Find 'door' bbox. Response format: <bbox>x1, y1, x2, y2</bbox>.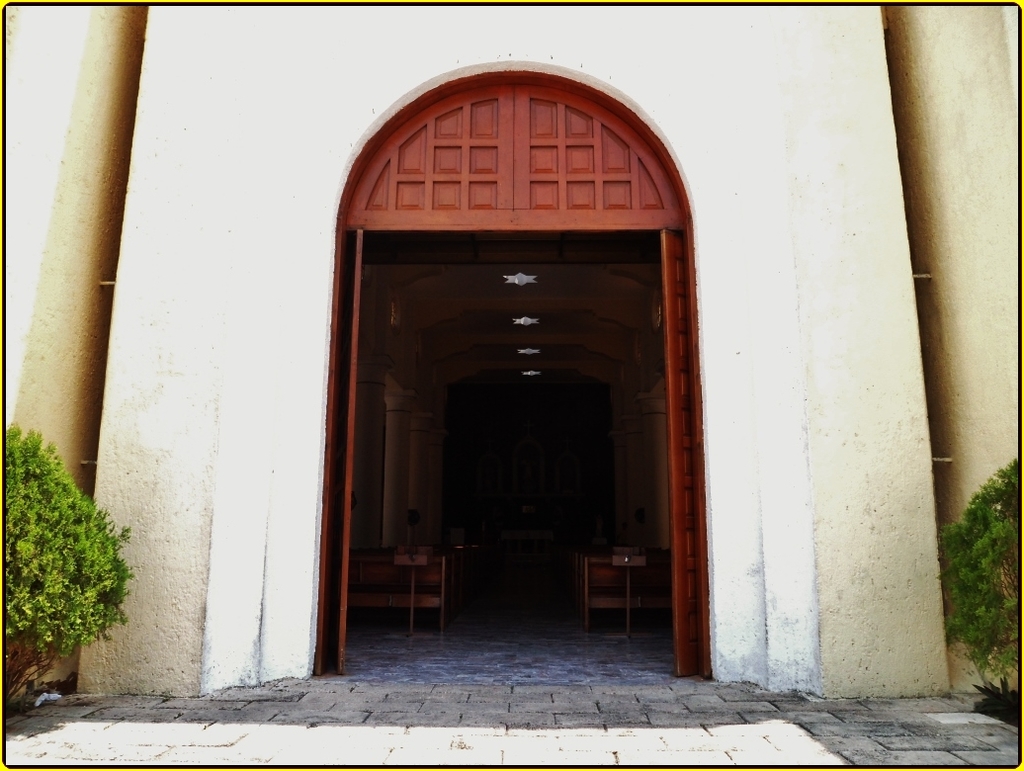
<bbox>315, 216, 657, 647</bbox>.
